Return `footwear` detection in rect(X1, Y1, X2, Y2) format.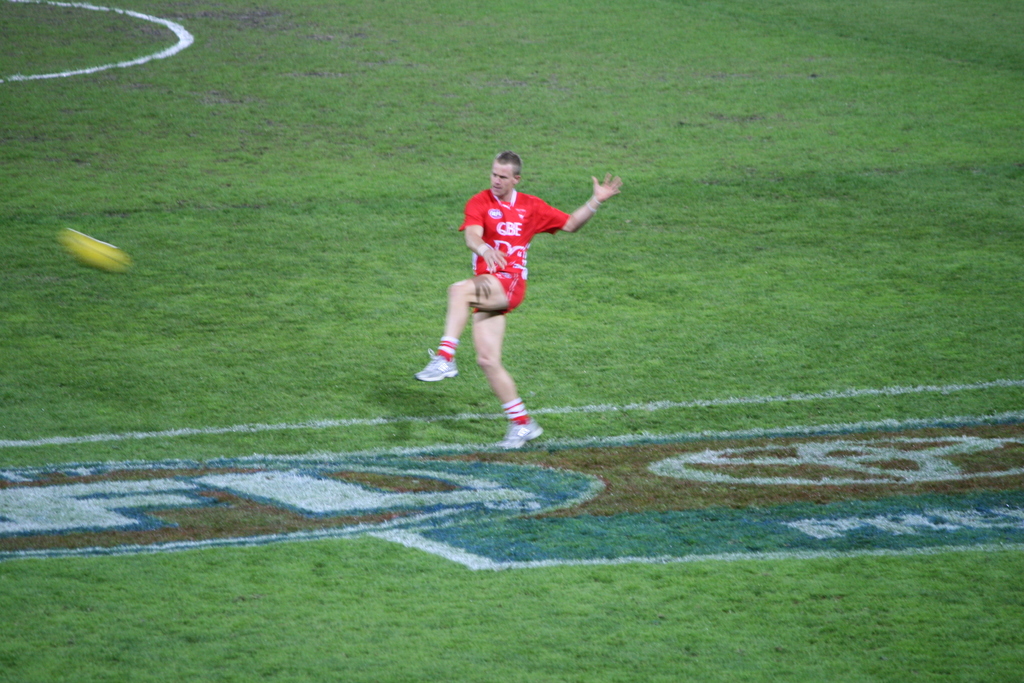
rect(465, 397, 548, 456).
